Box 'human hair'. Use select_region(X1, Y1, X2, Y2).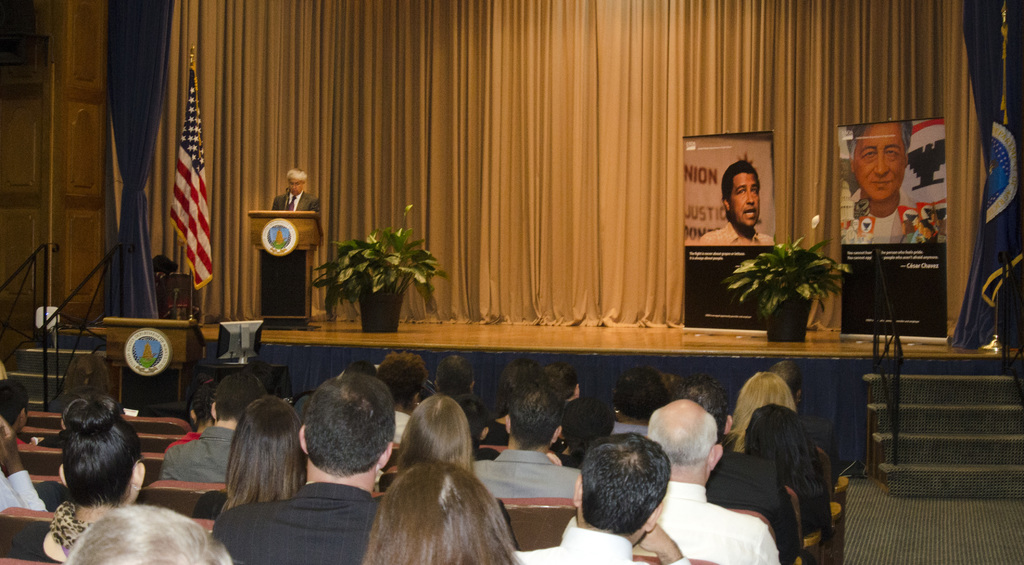
select_region(508, 375, 568, 454).
